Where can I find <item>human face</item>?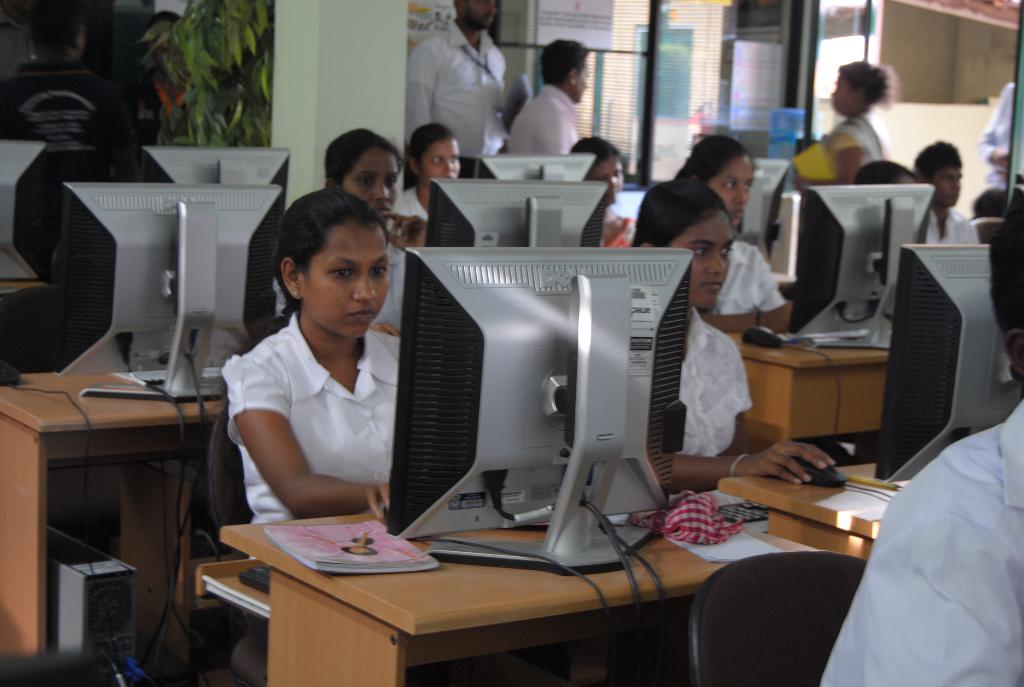
You can find it at x1=590, y1=154, x2=623, y2=208.
